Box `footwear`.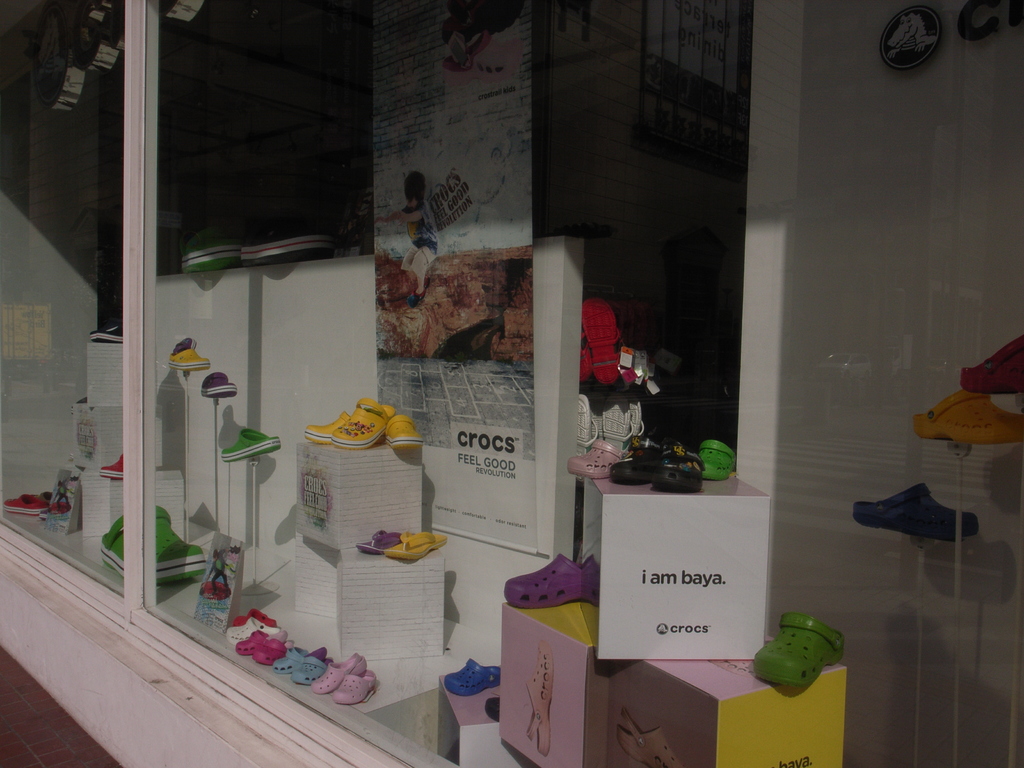
left=200, top=371, right=237, bottom=399.
